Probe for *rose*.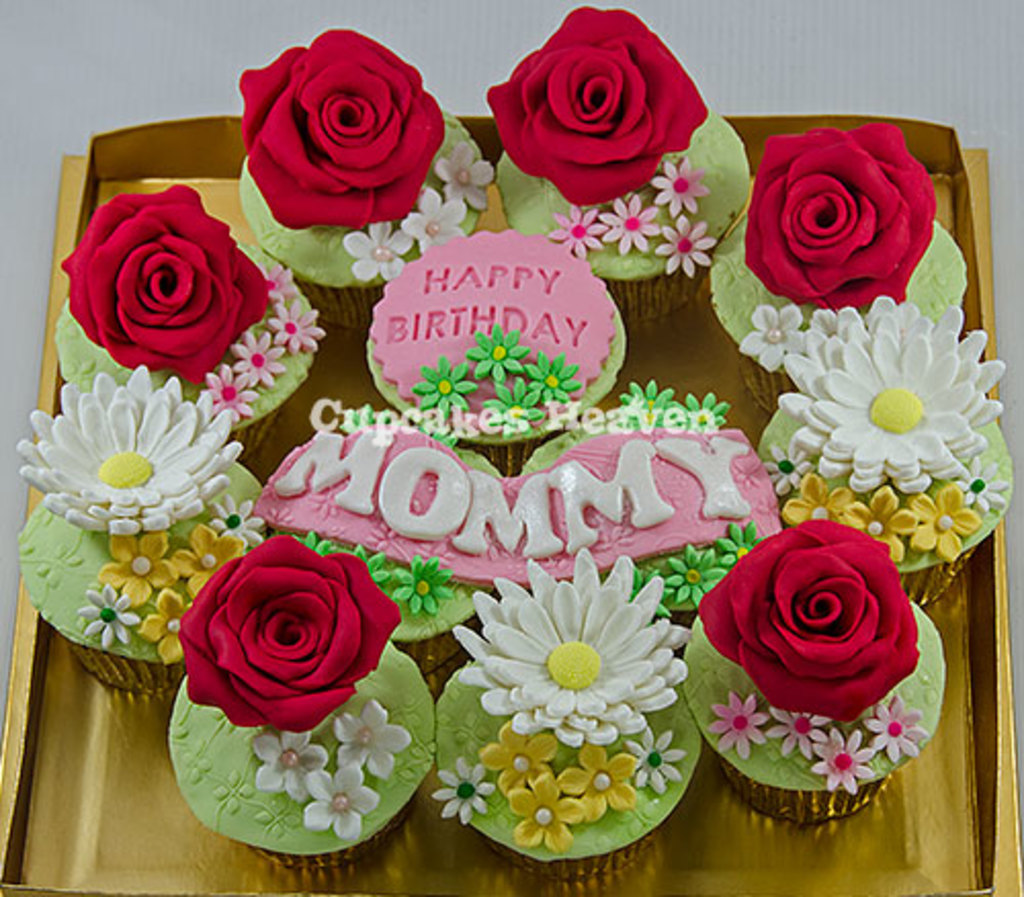
Probe result: locate(735, 121, 938, 315).
